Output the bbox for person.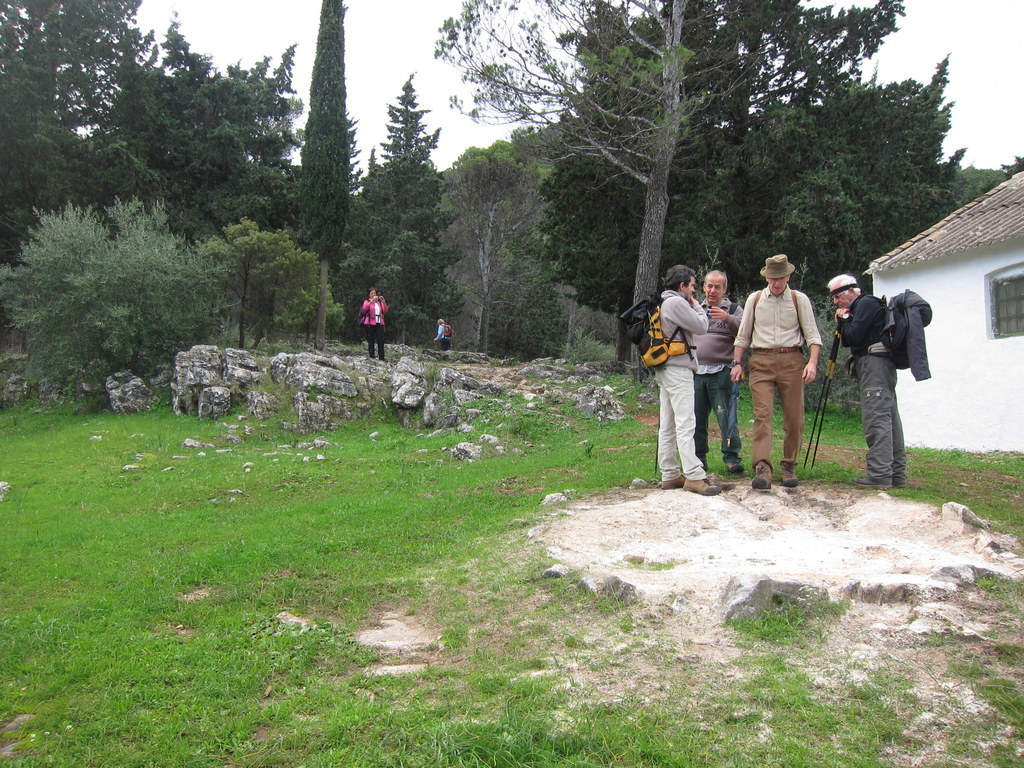
crop(430, 321, 451, 348).
